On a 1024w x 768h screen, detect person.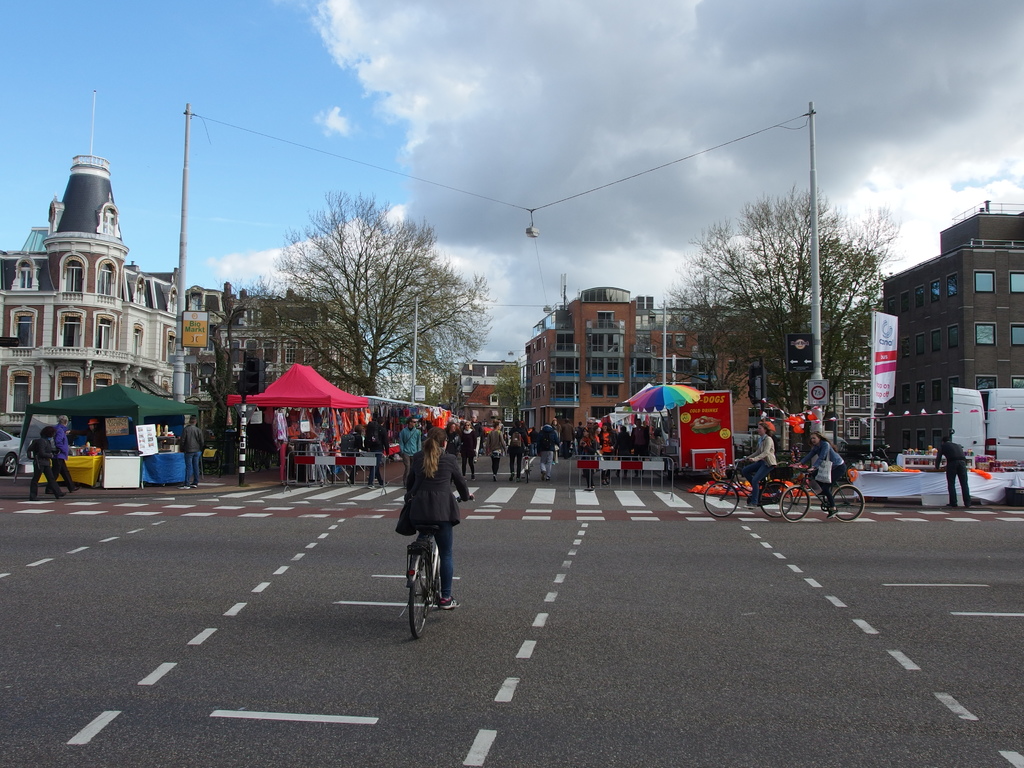
x1=395, y1=425, x2=474, y2=607.
